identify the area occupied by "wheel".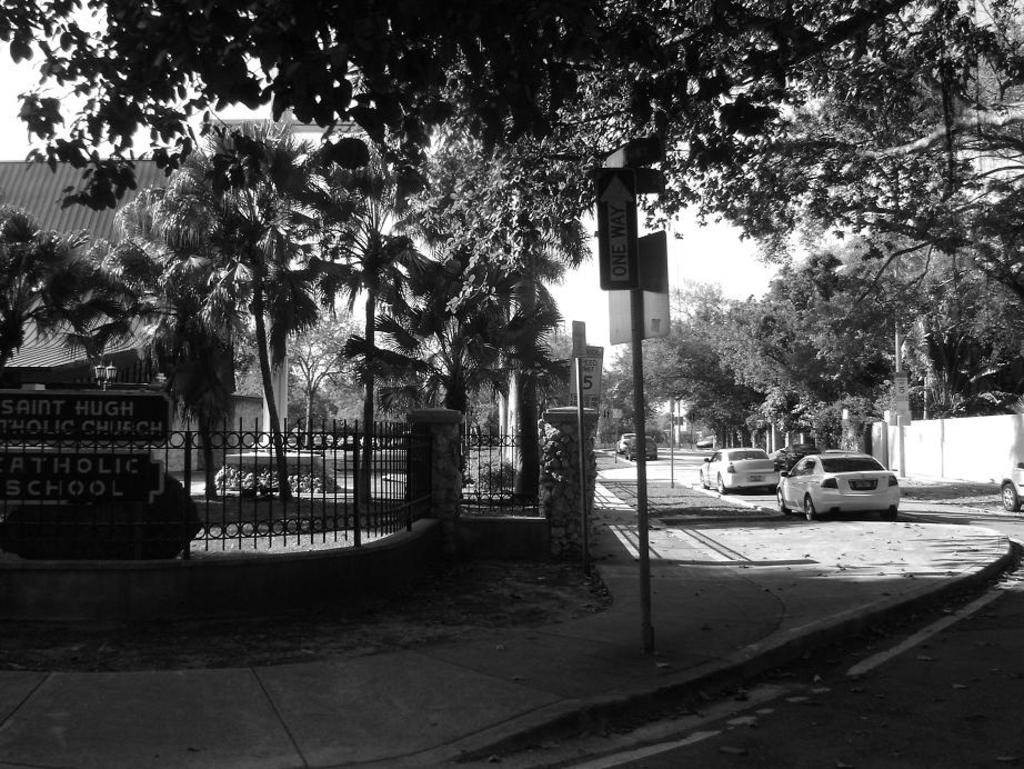
Area: region(806, 495, 819, 519).
